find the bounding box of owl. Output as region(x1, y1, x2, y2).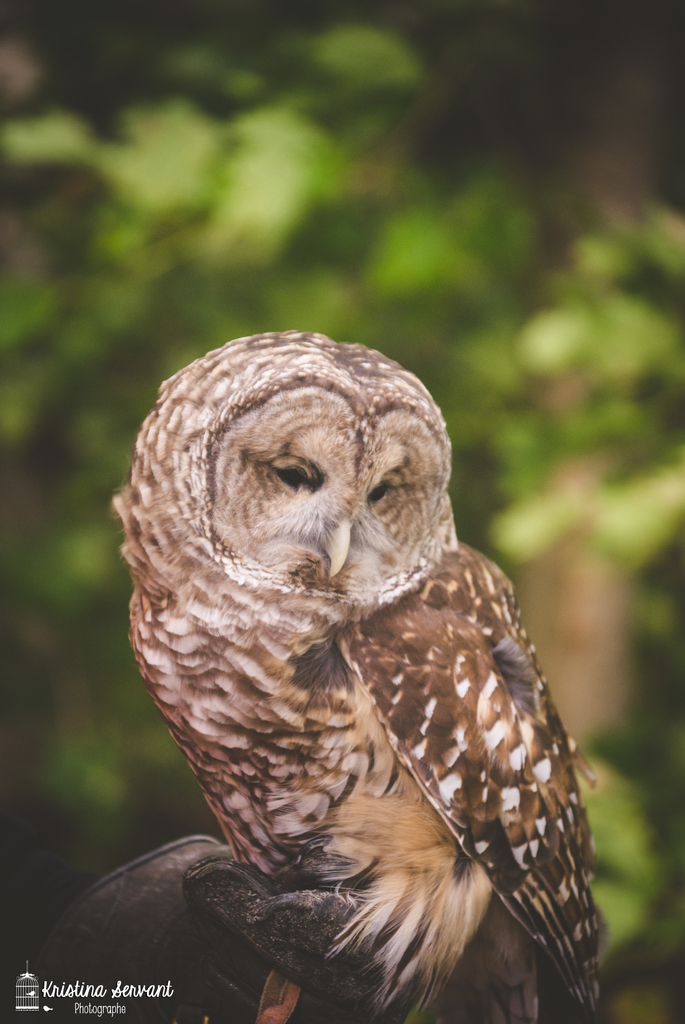
region(113, 330, 609, 1023).
